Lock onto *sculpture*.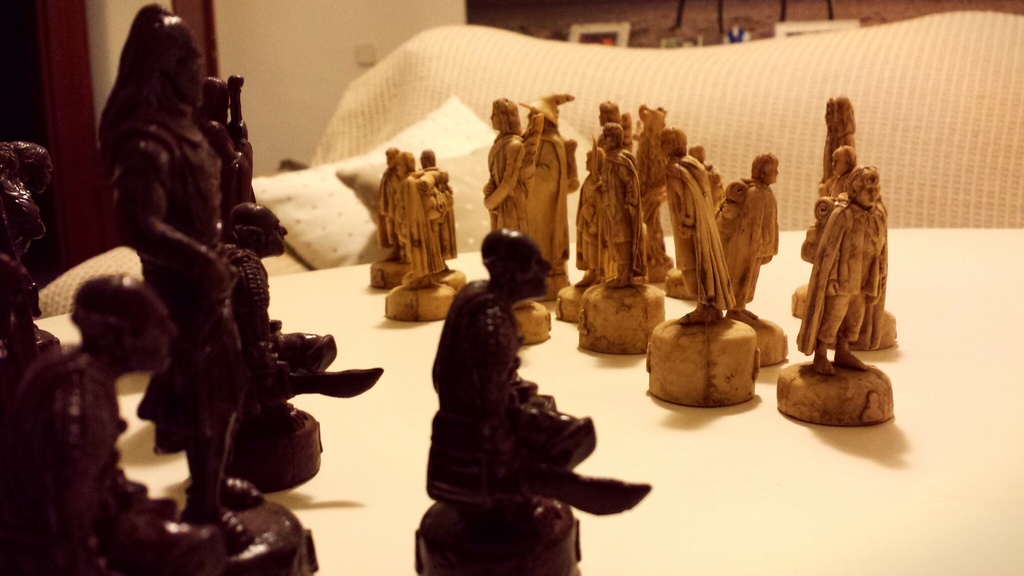
Locked: region(0, 142, 57, 393).
